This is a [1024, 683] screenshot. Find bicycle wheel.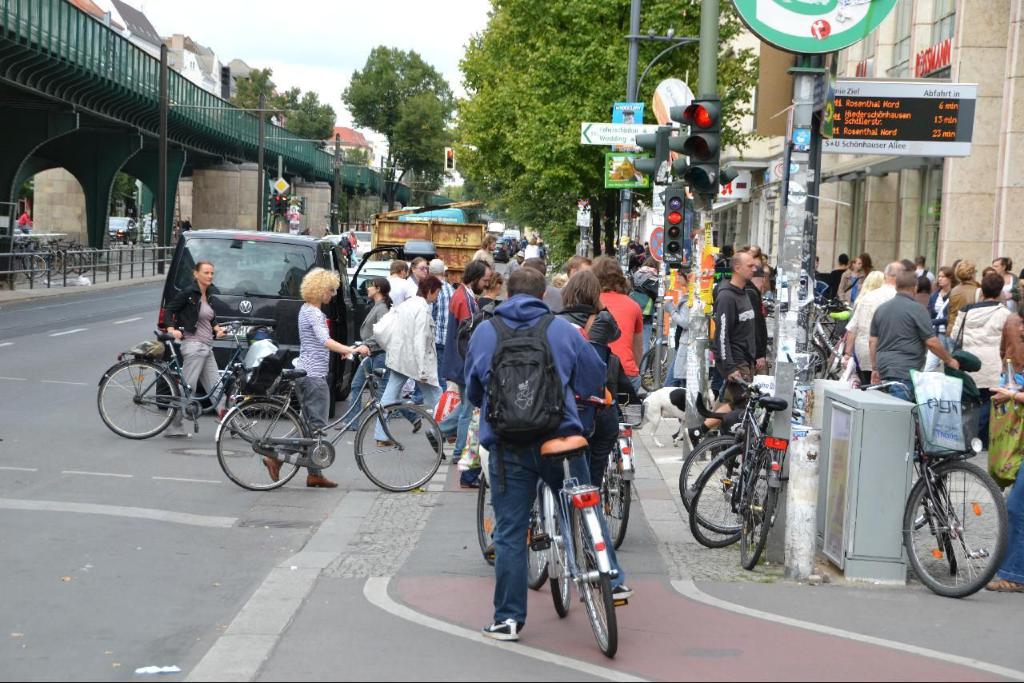
Bounding box: x1=92 y1=360 x2=174 y2=443.
